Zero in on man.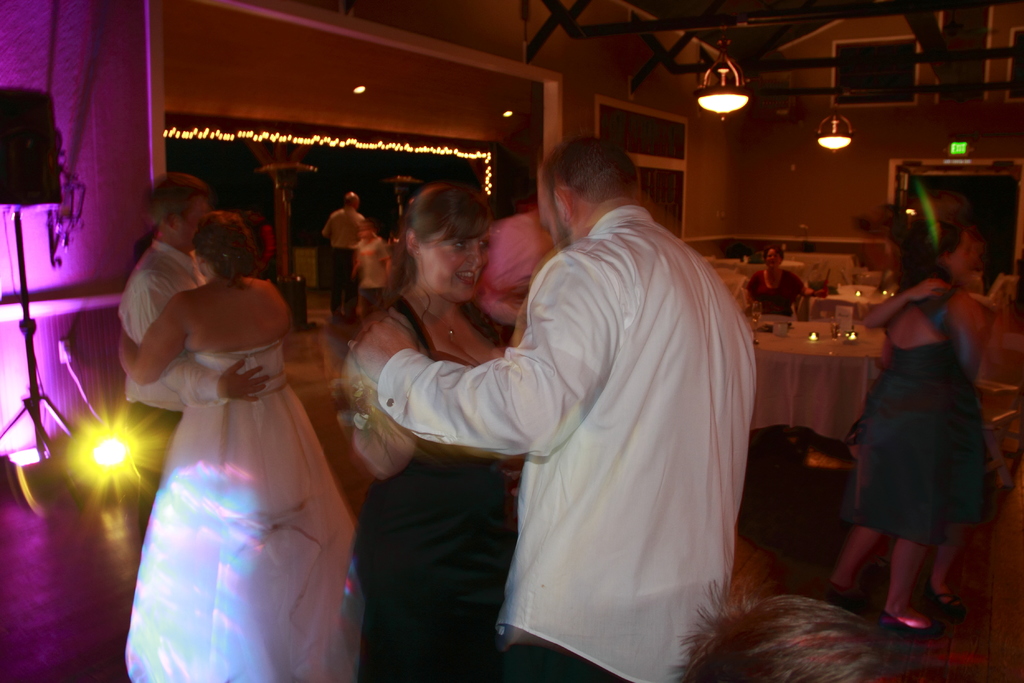
Zeroed in: box=[369, 114, 772, 673].
